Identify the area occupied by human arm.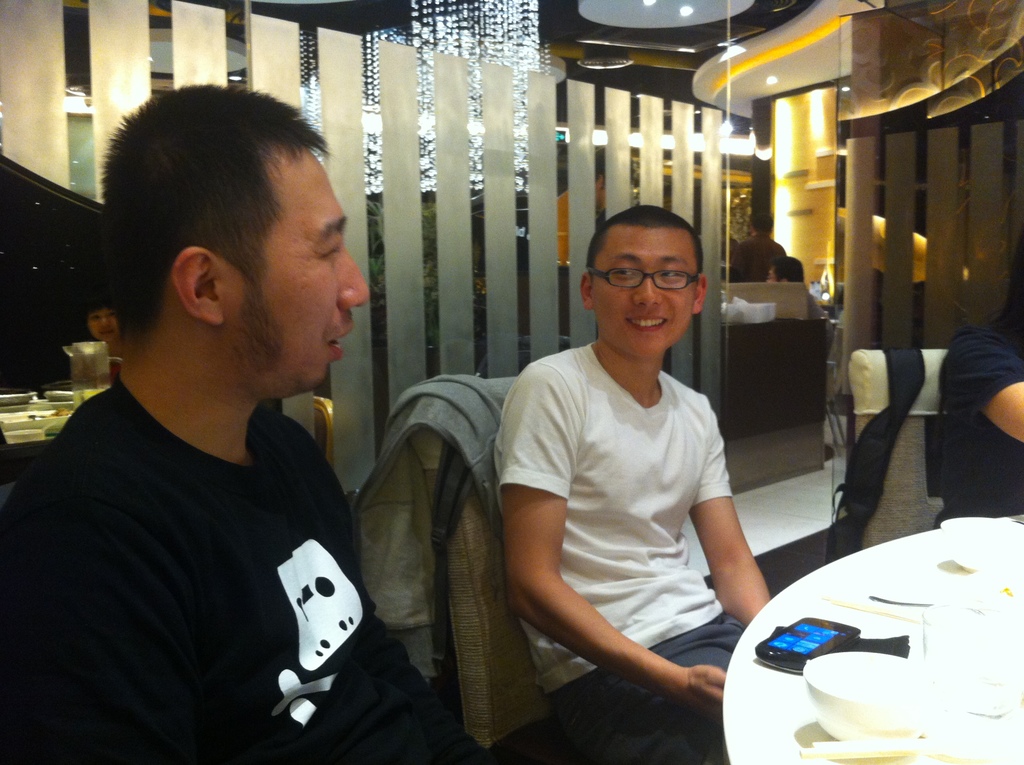
Area: 485/357/721/714.
